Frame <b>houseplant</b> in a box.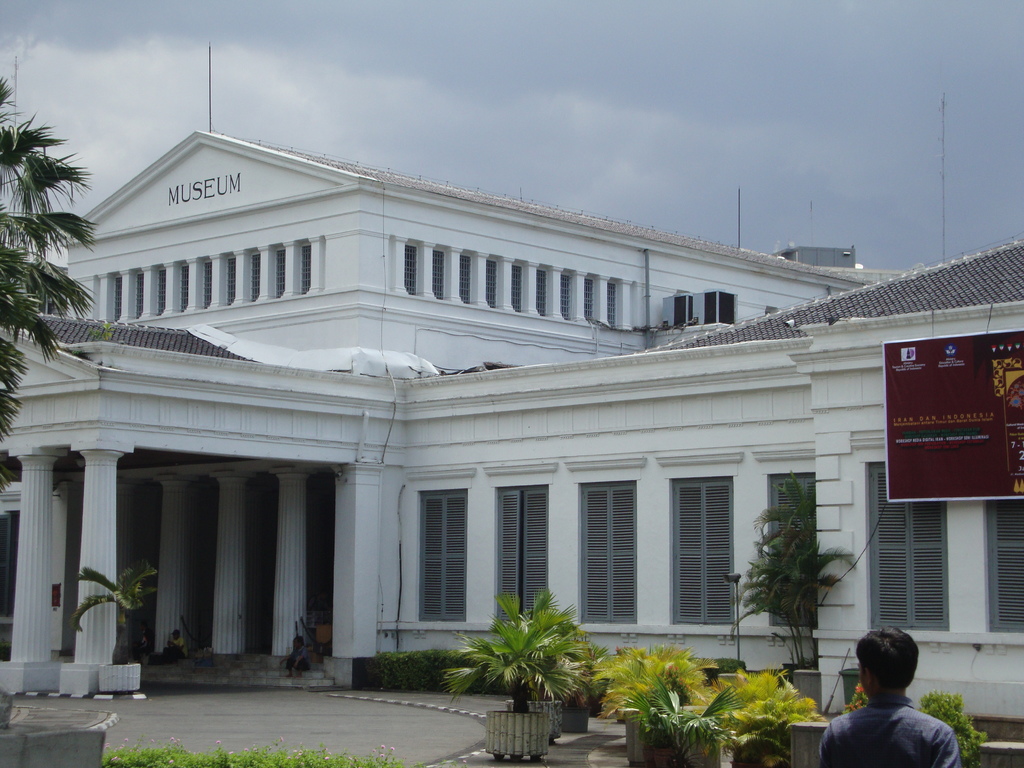
<region>64, 557, 159, 694</region>.
